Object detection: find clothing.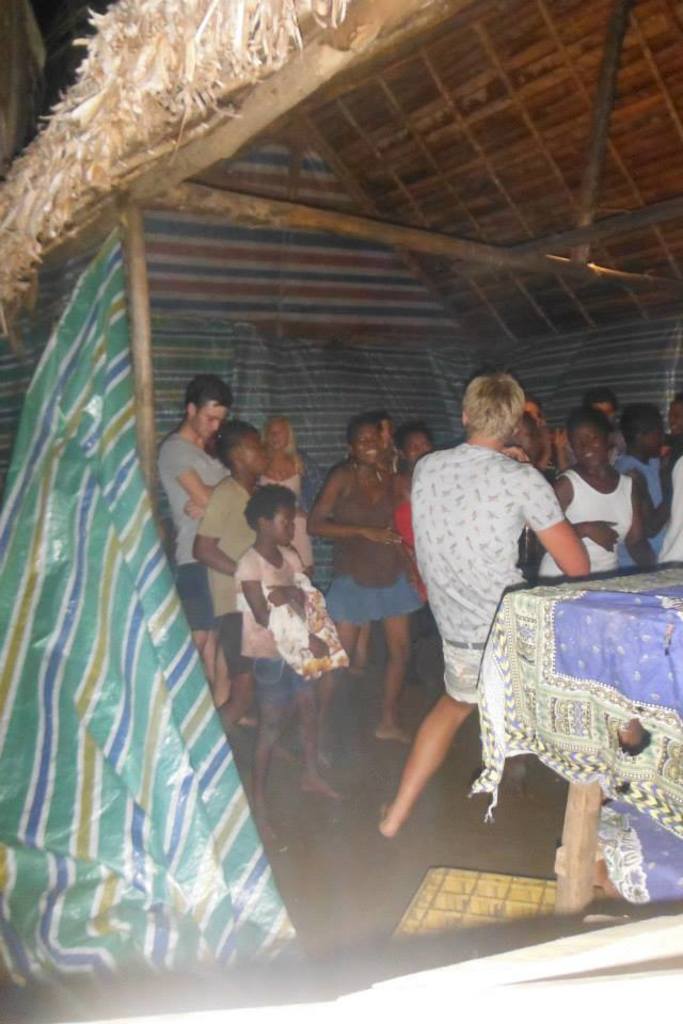
[left=313, top=473, right=419, bottom=661].
